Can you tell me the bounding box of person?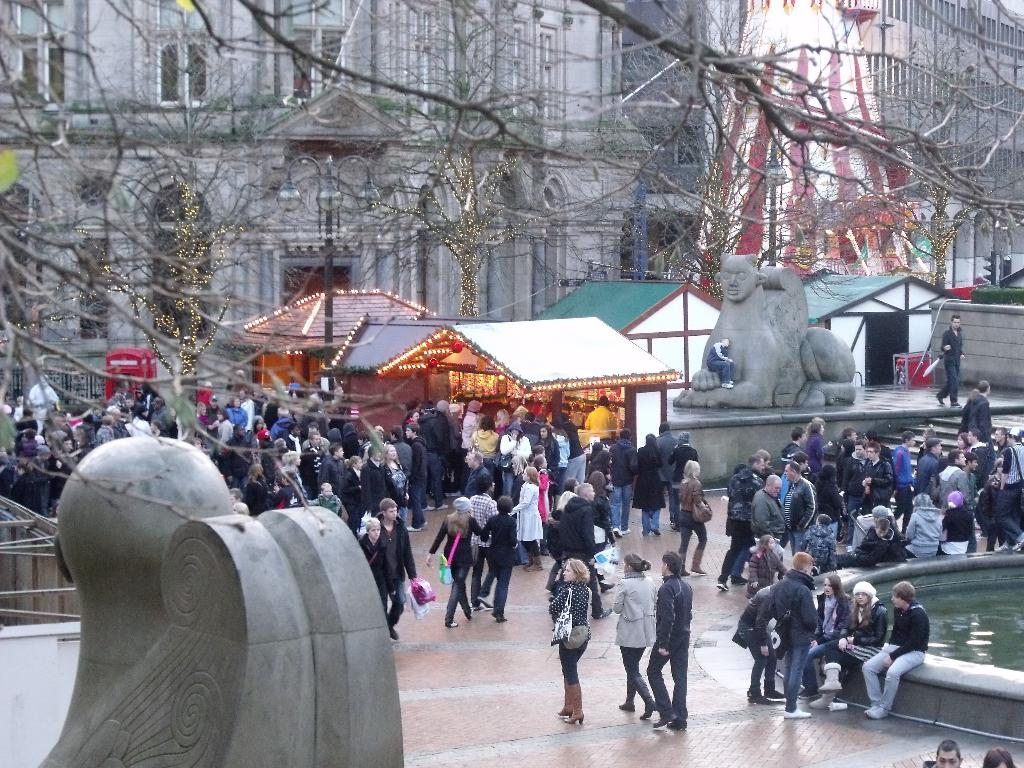
585/397/620/447.
